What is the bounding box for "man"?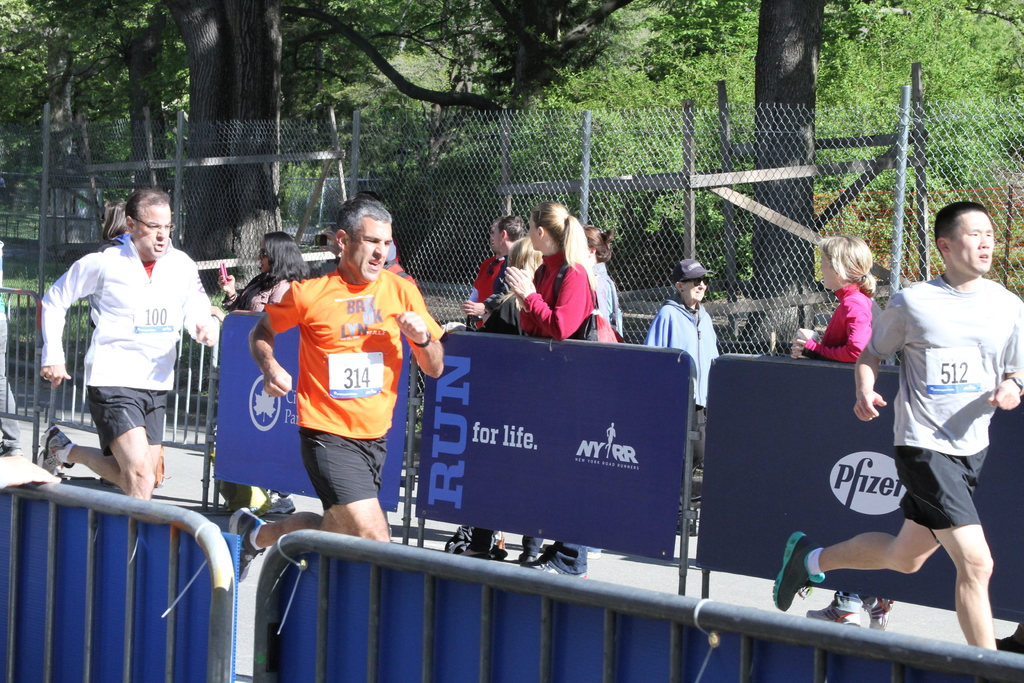
Rect(229, 197, 445, 587).
